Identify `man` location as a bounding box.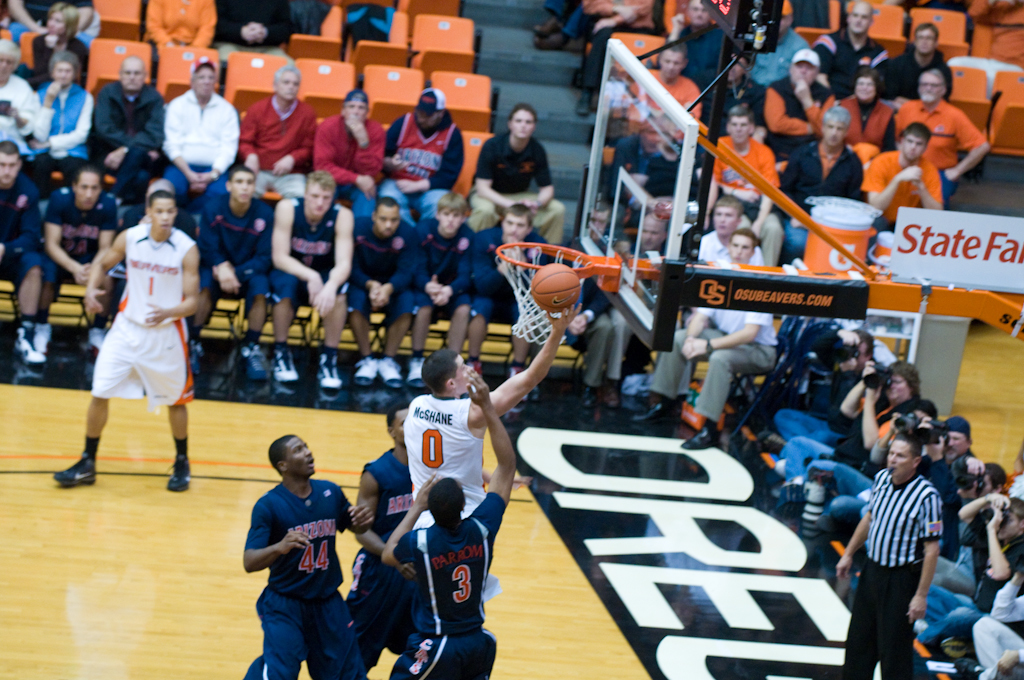
detection(38, 165, 119, 347).
